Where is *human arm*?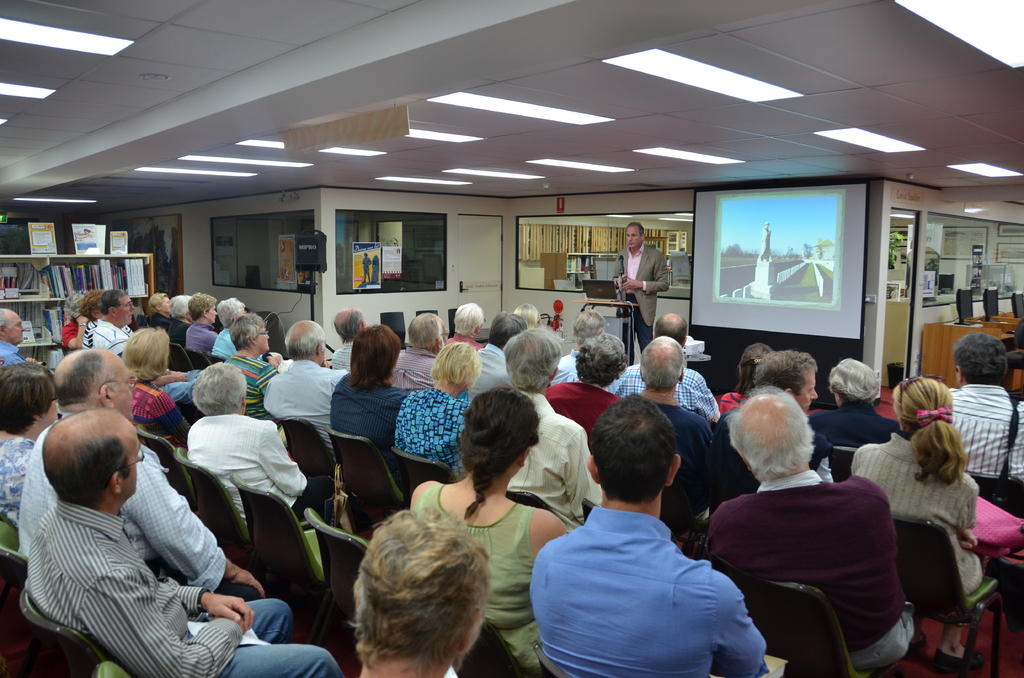
703, 565, 769, 677.
